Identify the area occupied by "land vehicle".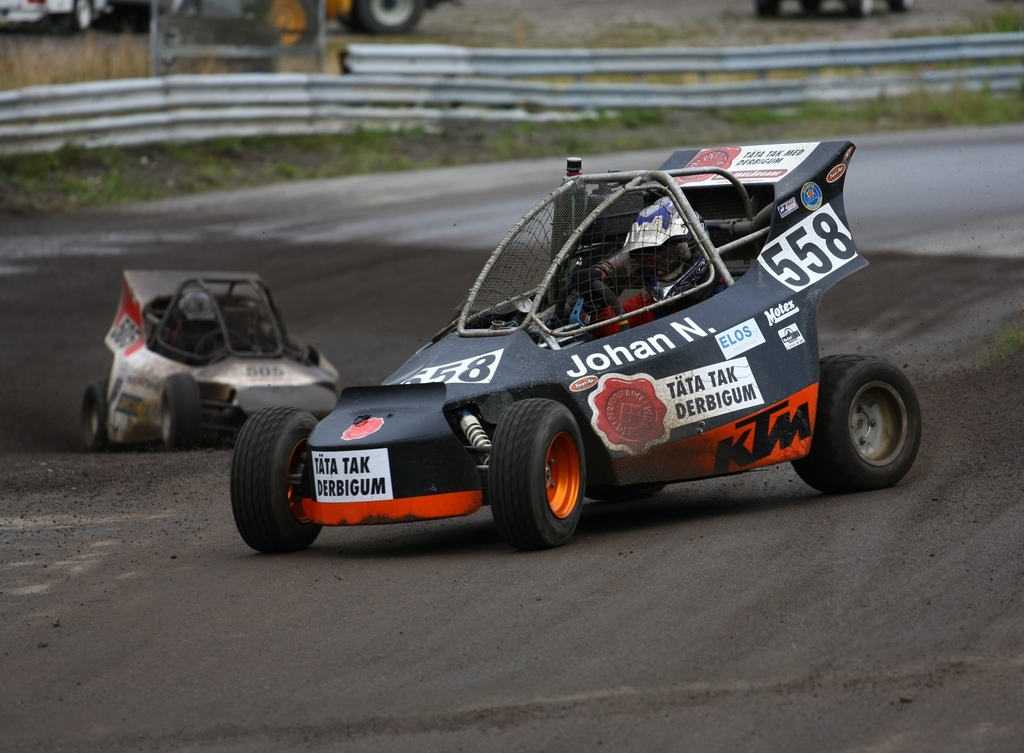
Area: (81,271,340,450).
